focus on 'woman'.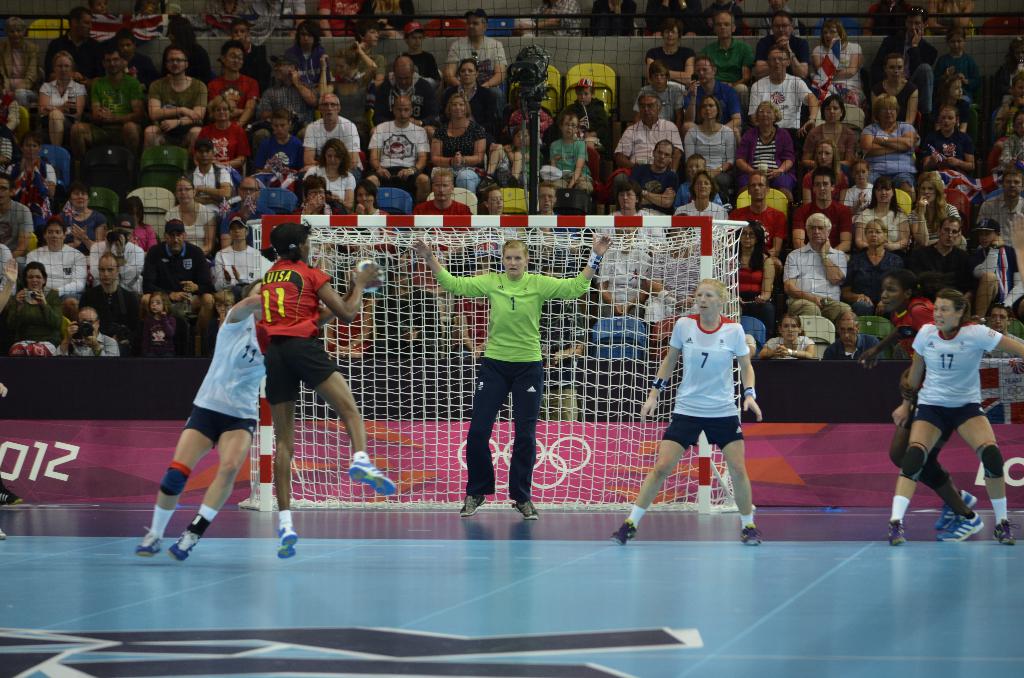
Focused at 884/289/1023/549.
